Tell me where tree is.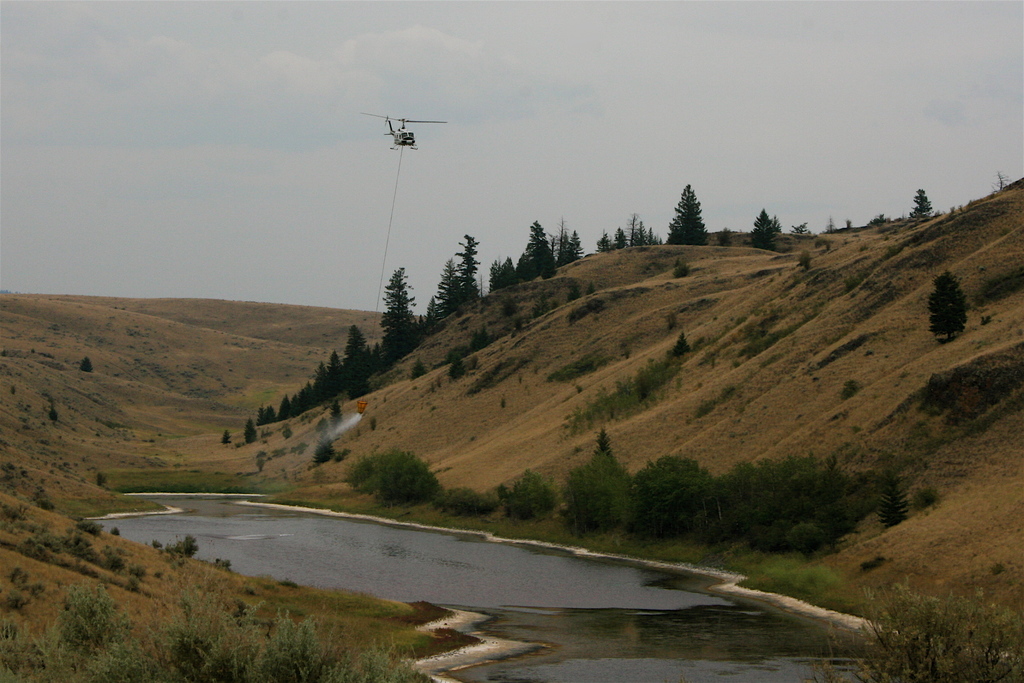
tree is at 664:179:710:242.
